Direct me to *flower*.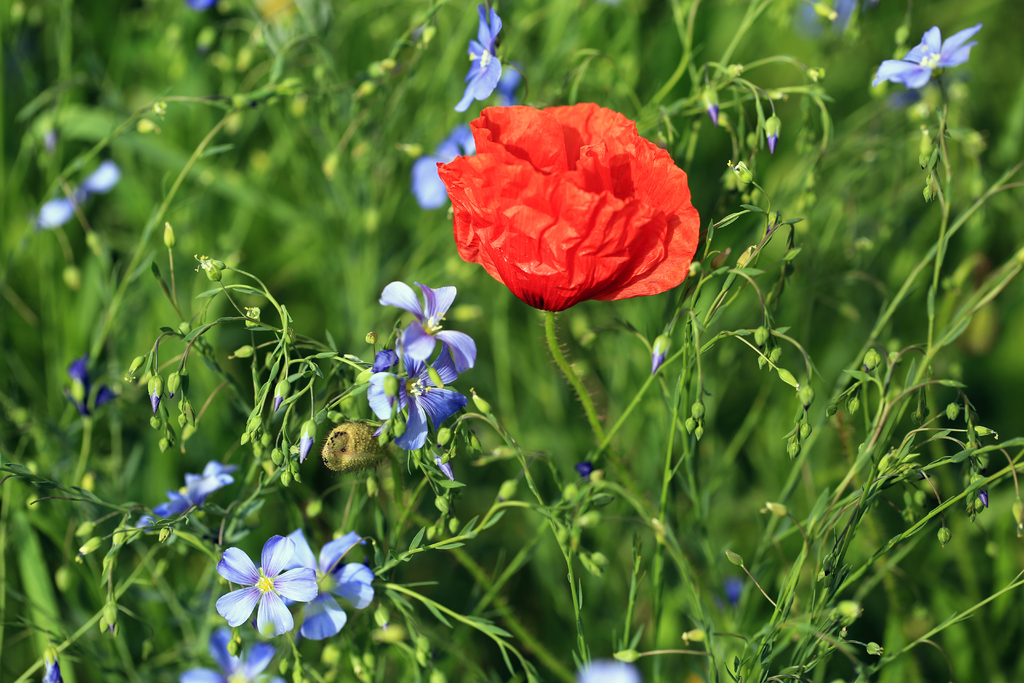
Direction: <region>649, 331, 674, 374</region>.
